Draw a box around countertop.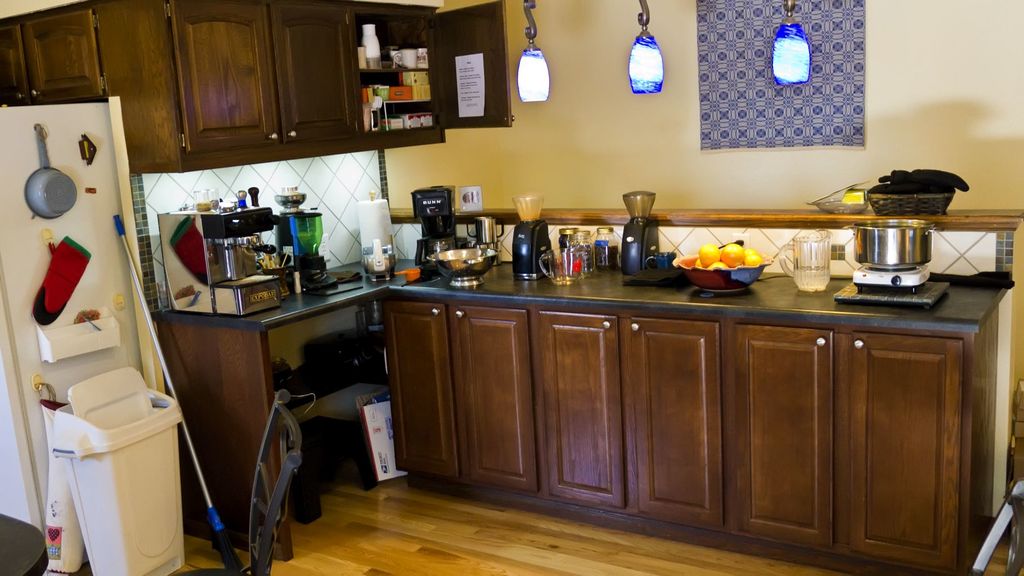
box=[180, 246, 1016, 337].
